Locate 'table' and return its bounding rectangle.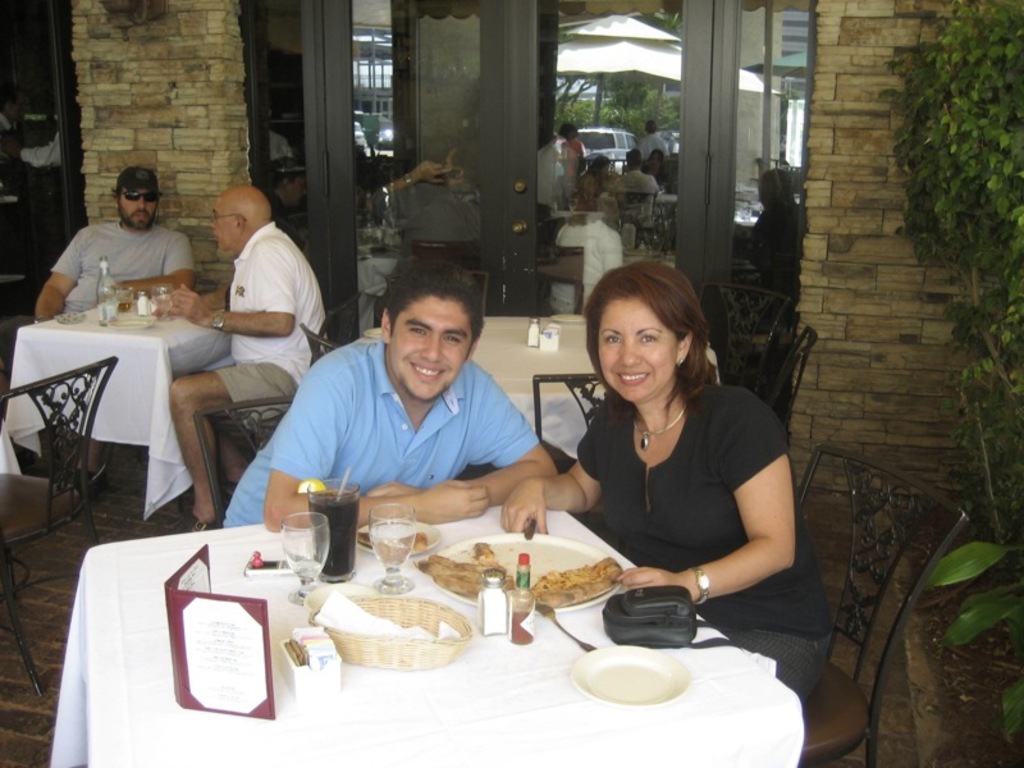
[4, 297, 230, 522].
